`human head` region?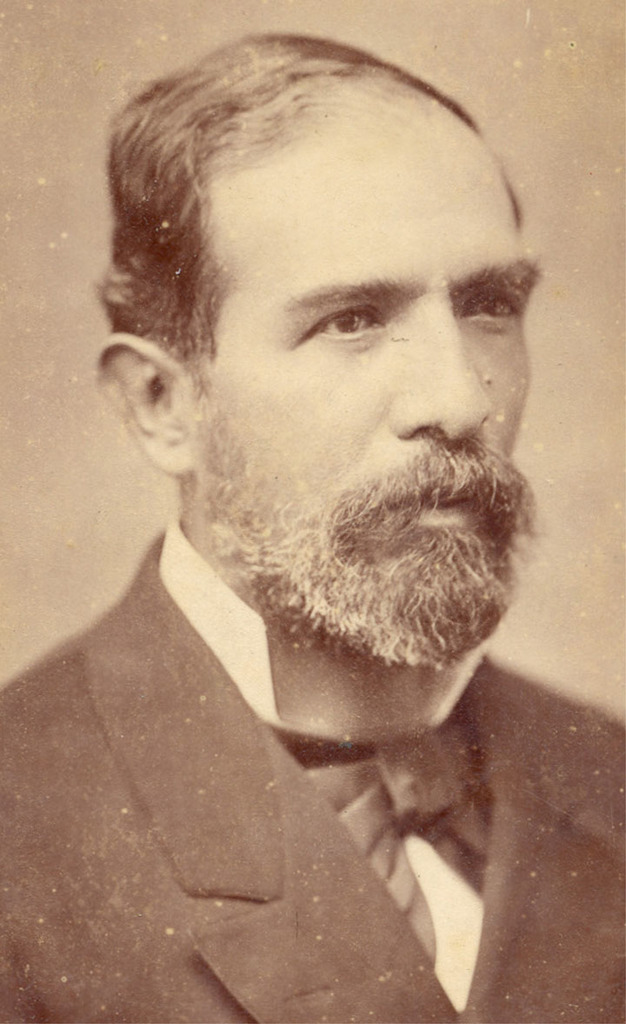
[left=117, top=18, right=536, bottom=653]
